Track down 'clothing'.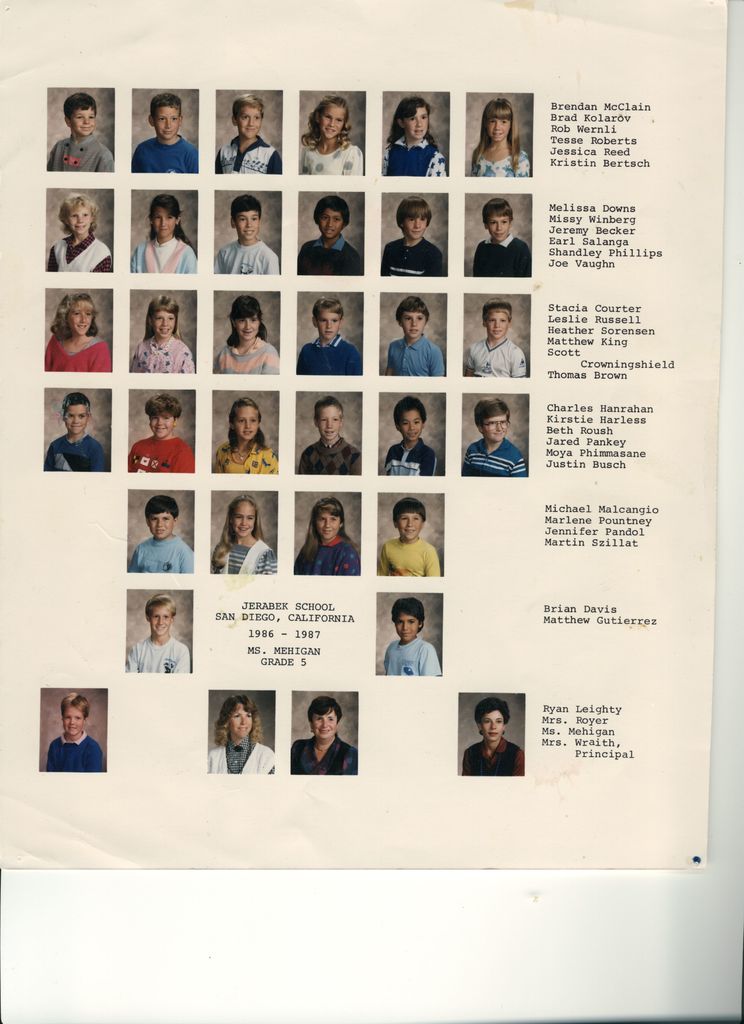
Tracked to 133 239 196 278.
